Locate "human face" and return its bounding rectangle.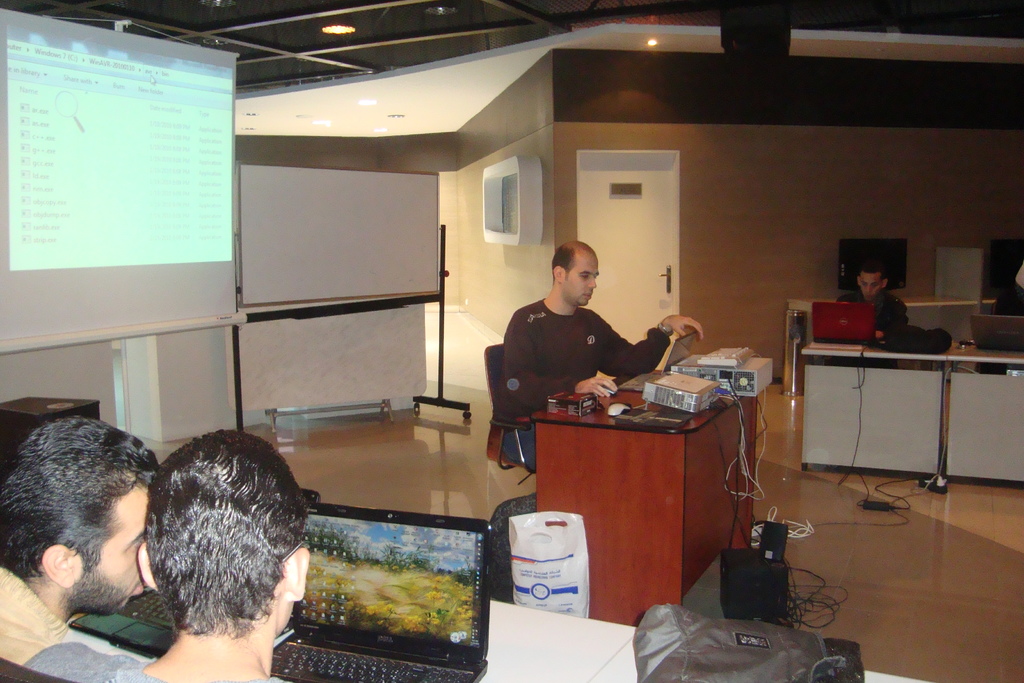
(77, 487, 145, 608).
